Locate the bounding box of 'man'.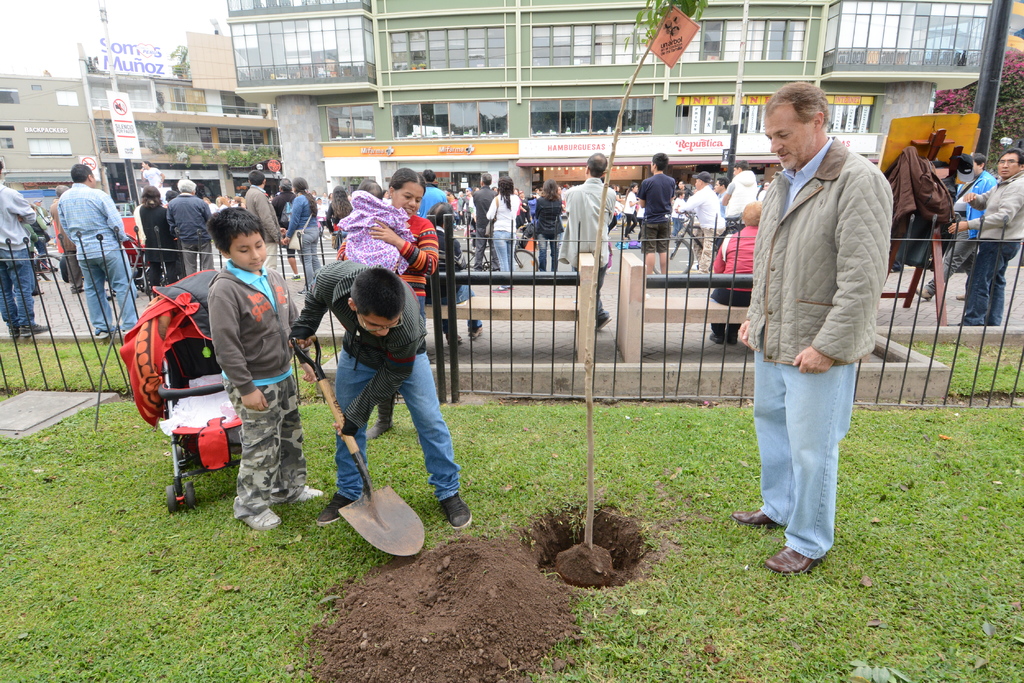
Bounding box: (29,197,44,223).
